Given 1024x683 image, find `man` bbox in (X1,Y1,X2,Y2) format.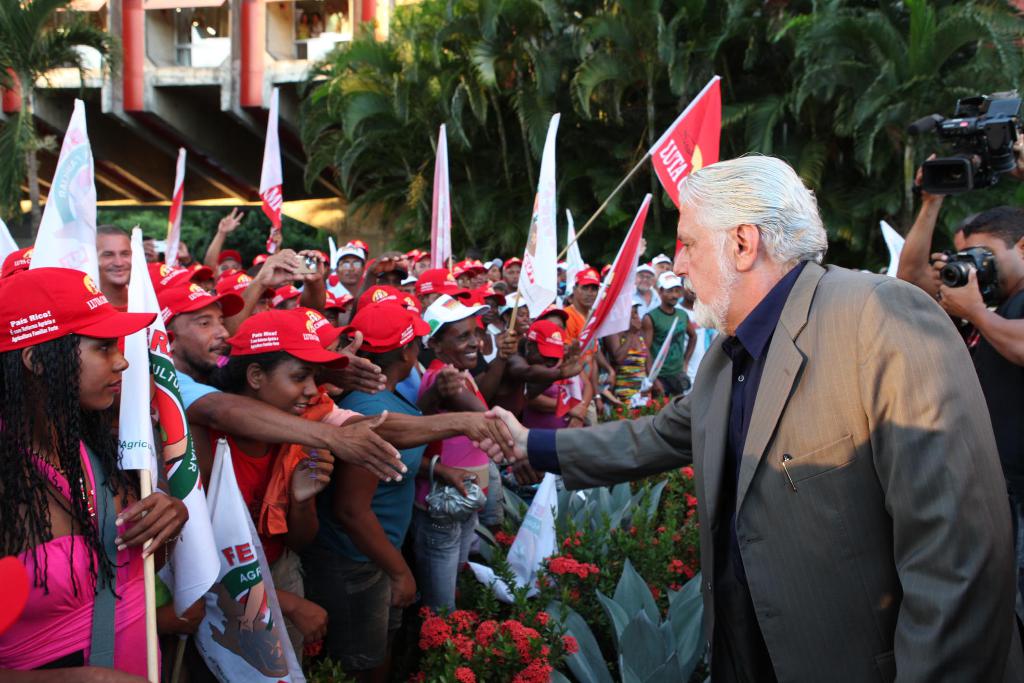
(333,243,365,298).
